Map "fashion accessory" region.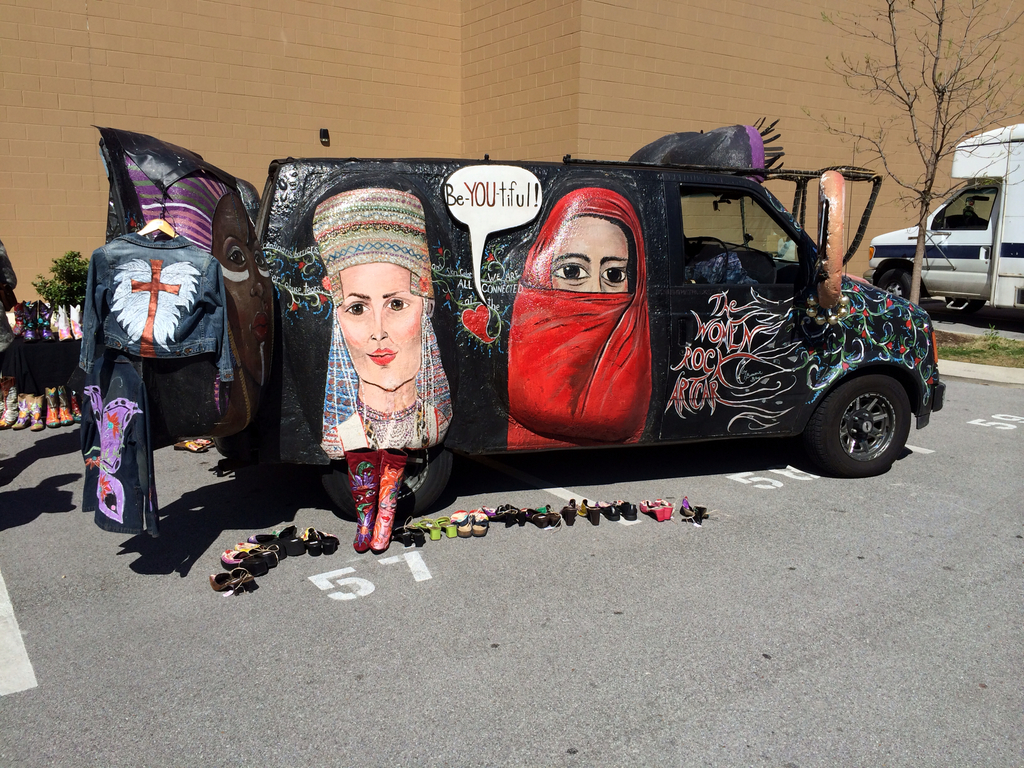
Mapped to <region>679, 497, 707, 525</region>.
